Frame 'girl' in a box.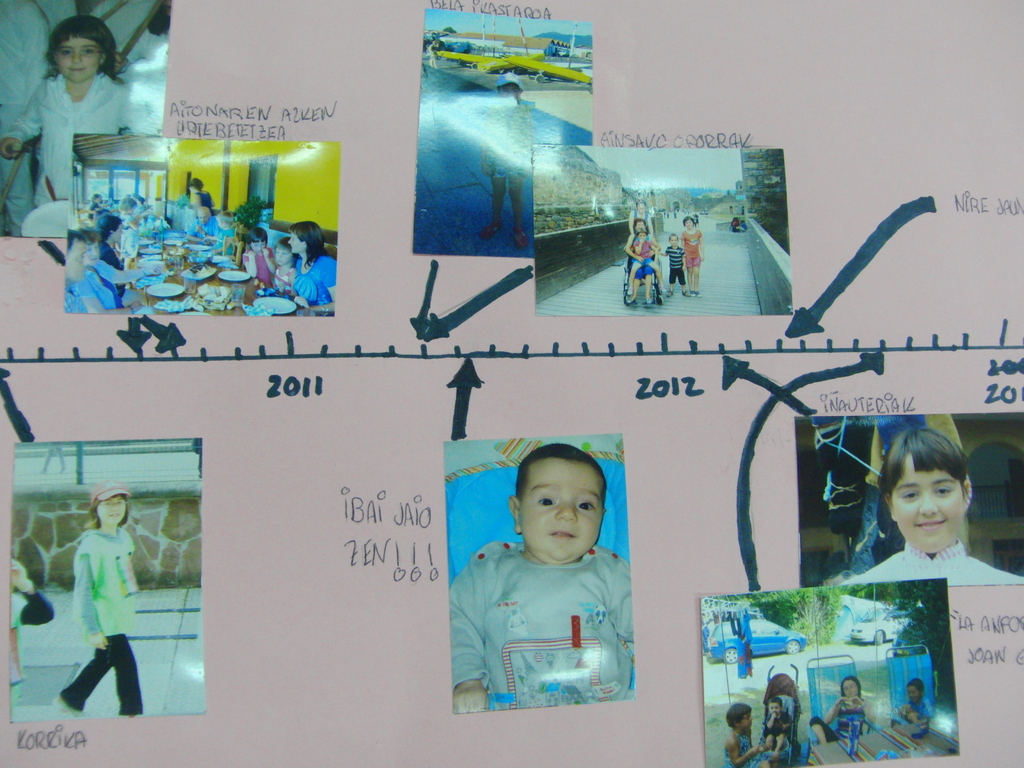
59/479/144/720.
